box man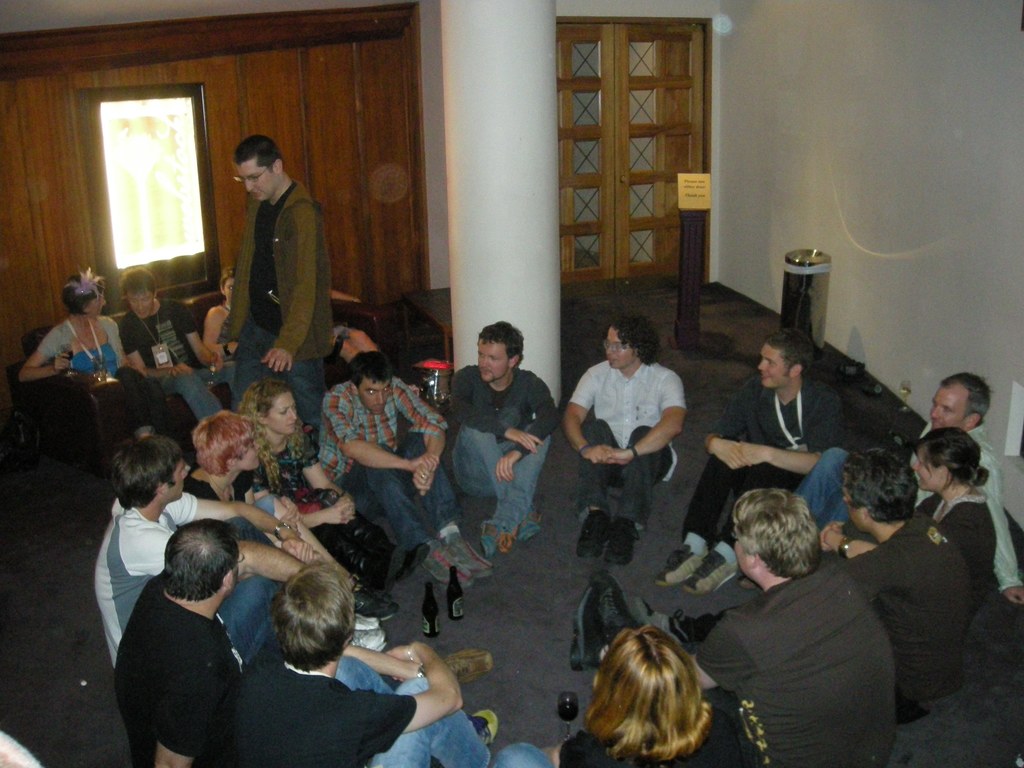
select_region(794, 372, 1023, 605)
